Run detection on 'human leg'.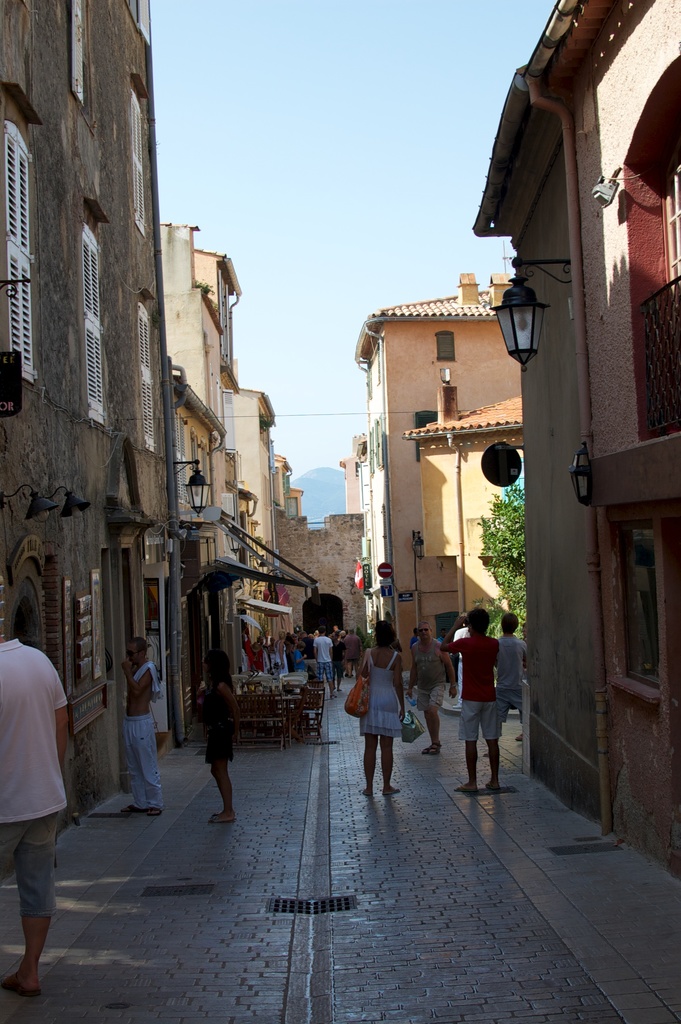
Result: 201:731:226:820.
